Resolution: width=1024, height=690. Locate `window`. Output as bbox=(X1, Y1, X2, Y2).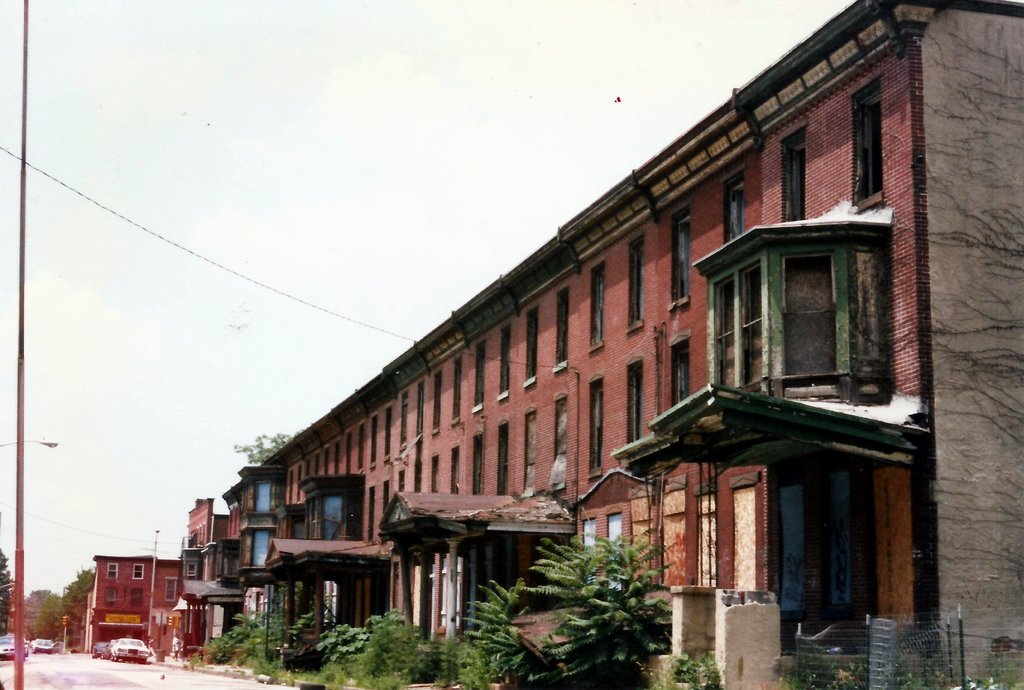
bbox=(430, 370, 440, 434).
